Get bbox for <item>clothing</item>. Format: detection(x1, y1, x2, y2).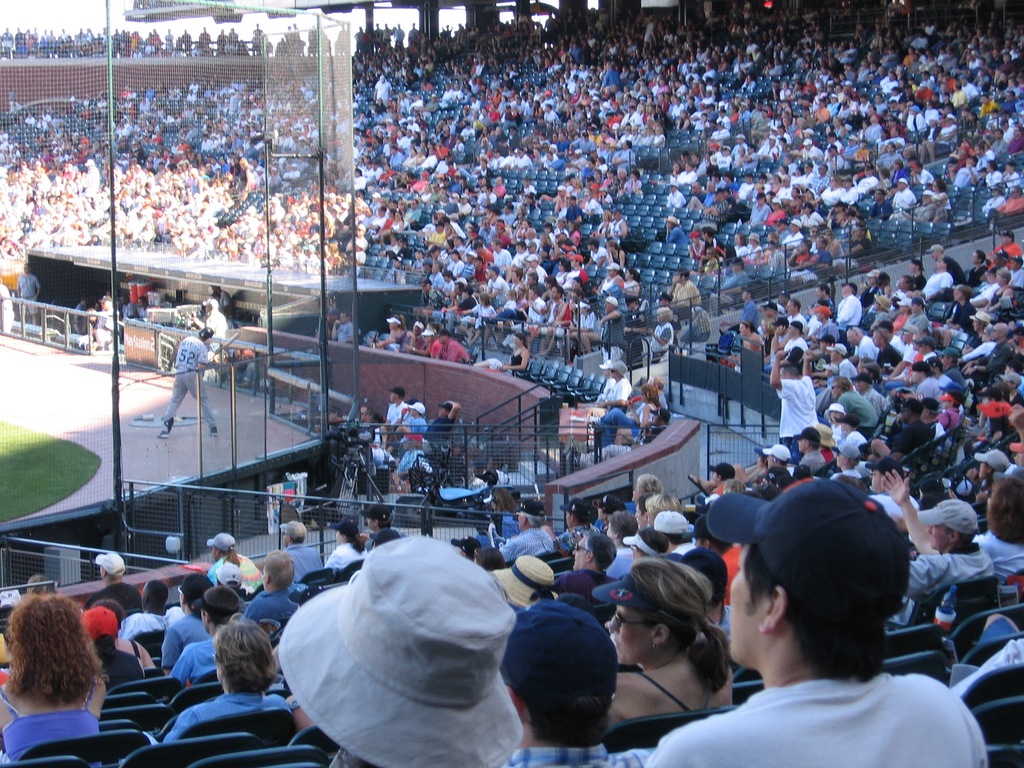
detection(890, 417, 931, 455).
